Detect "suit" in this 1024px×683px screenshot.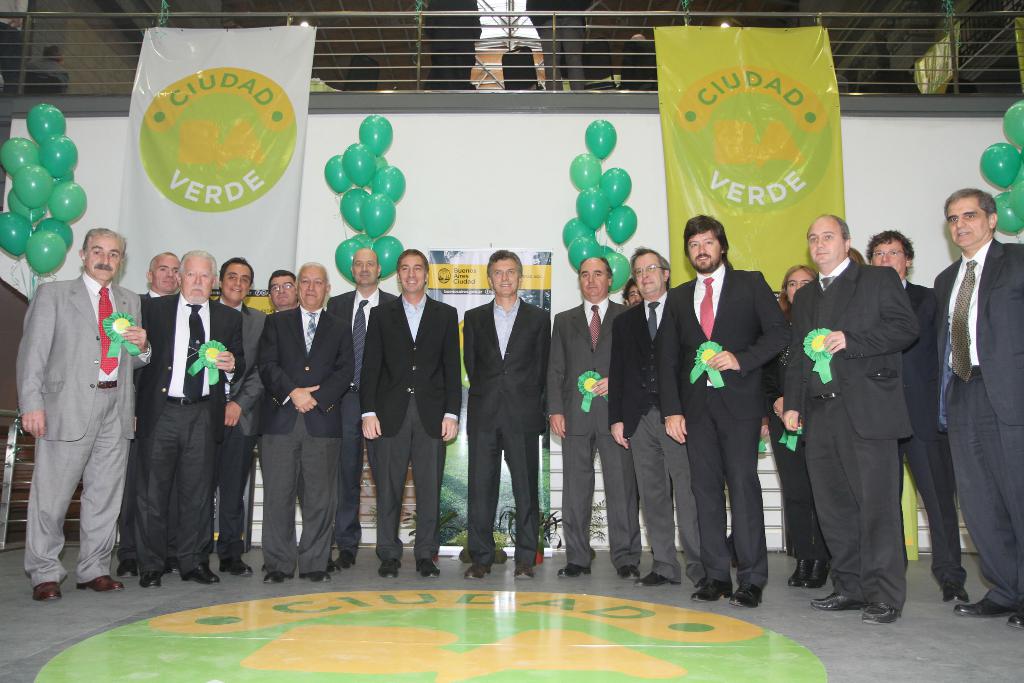
Detection: <bbox>215, 293, 273, 566</bbox>.
